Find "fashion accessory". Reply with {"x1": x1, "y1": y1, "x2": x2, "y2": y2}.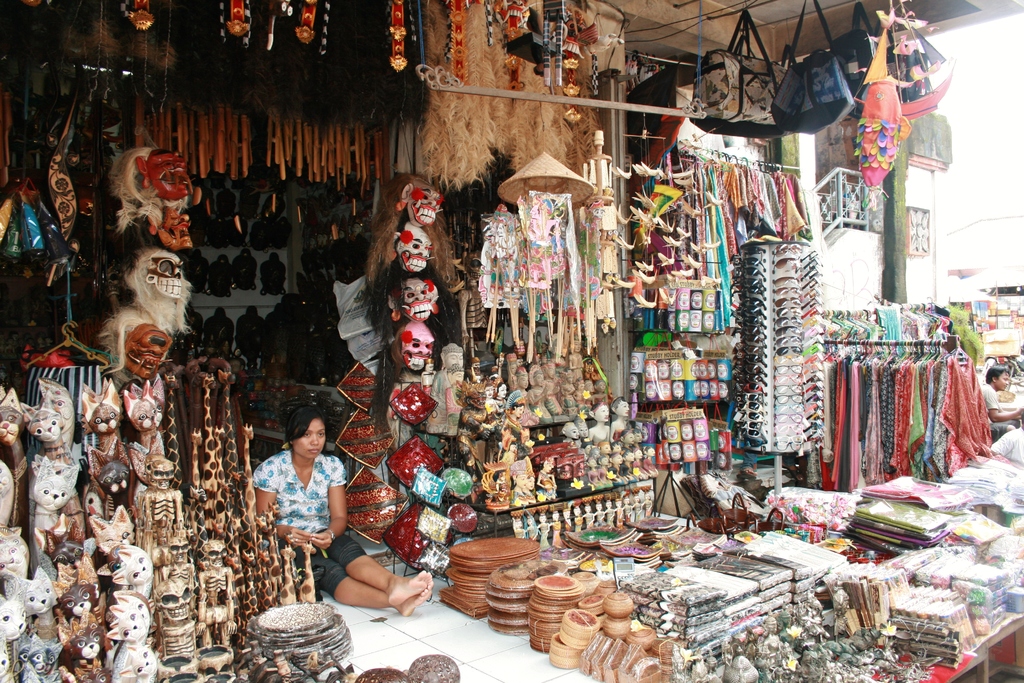
{"x1": 854, "y1": 15, "x2": 904, "y2": 190}.
